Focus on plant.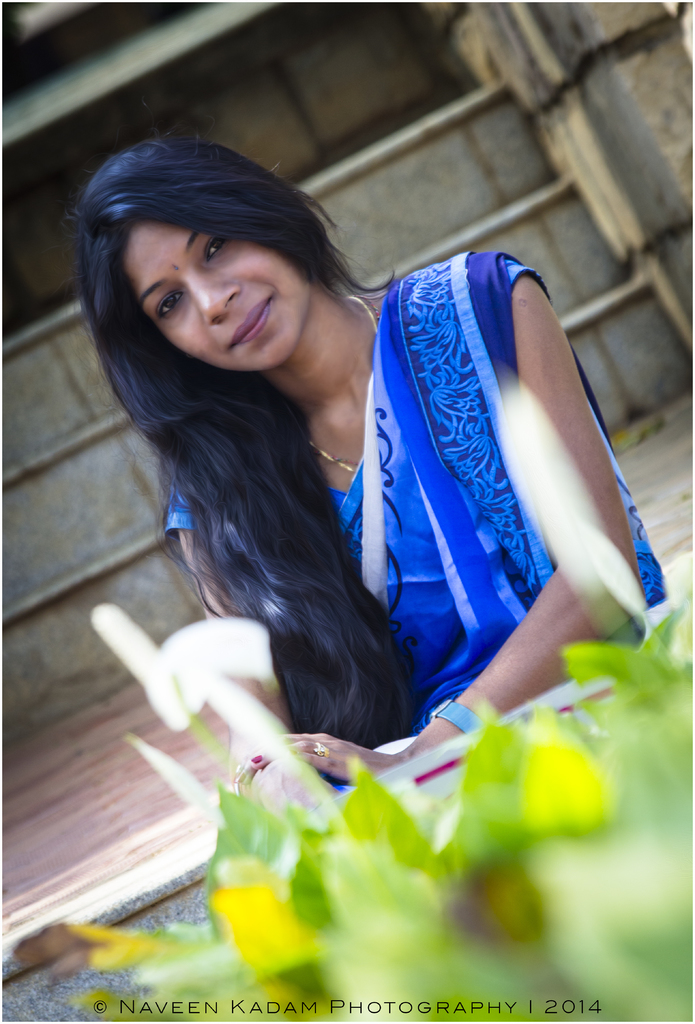
Focused at 545/579/694/701.
